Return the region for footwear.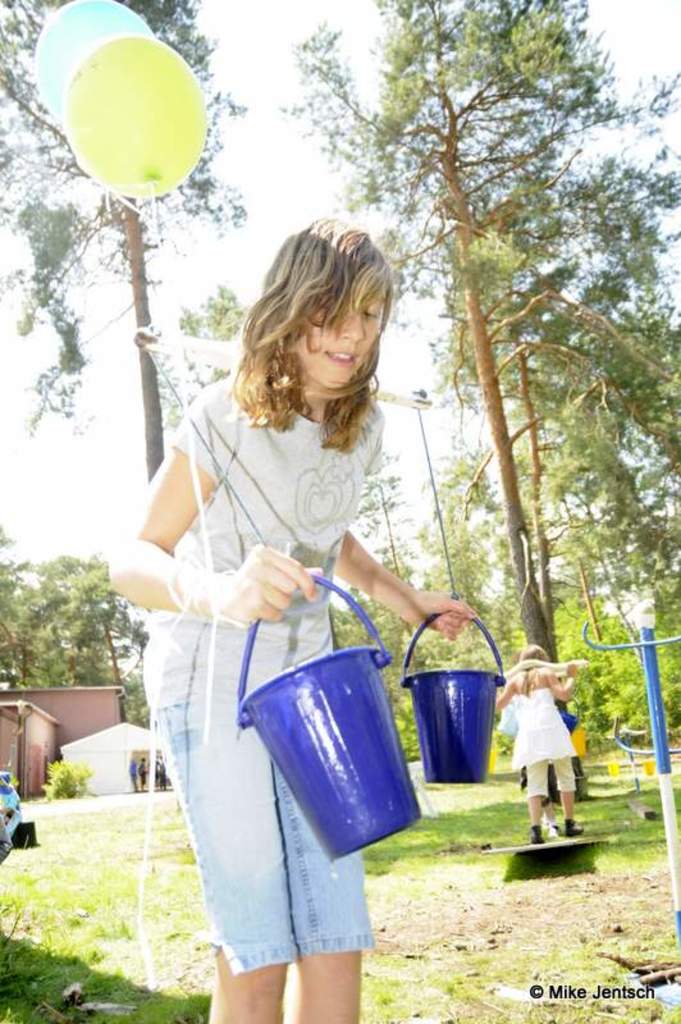
<bbox>565, 815, 585, 838</bbox>.
